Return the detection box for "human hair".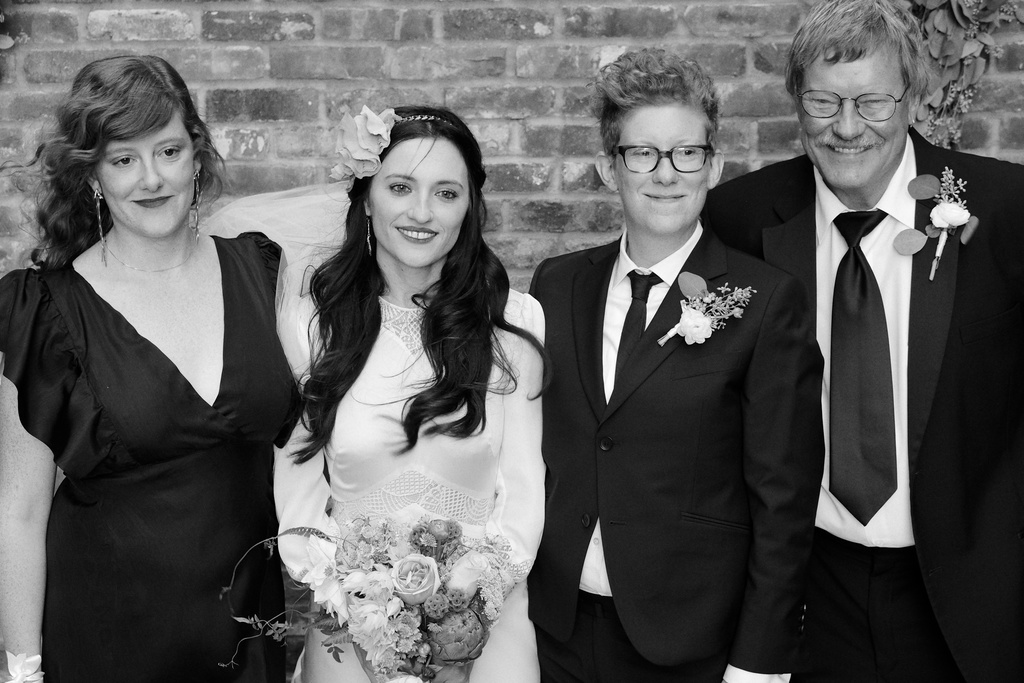
bbox=(781, 0, 930, 120).
